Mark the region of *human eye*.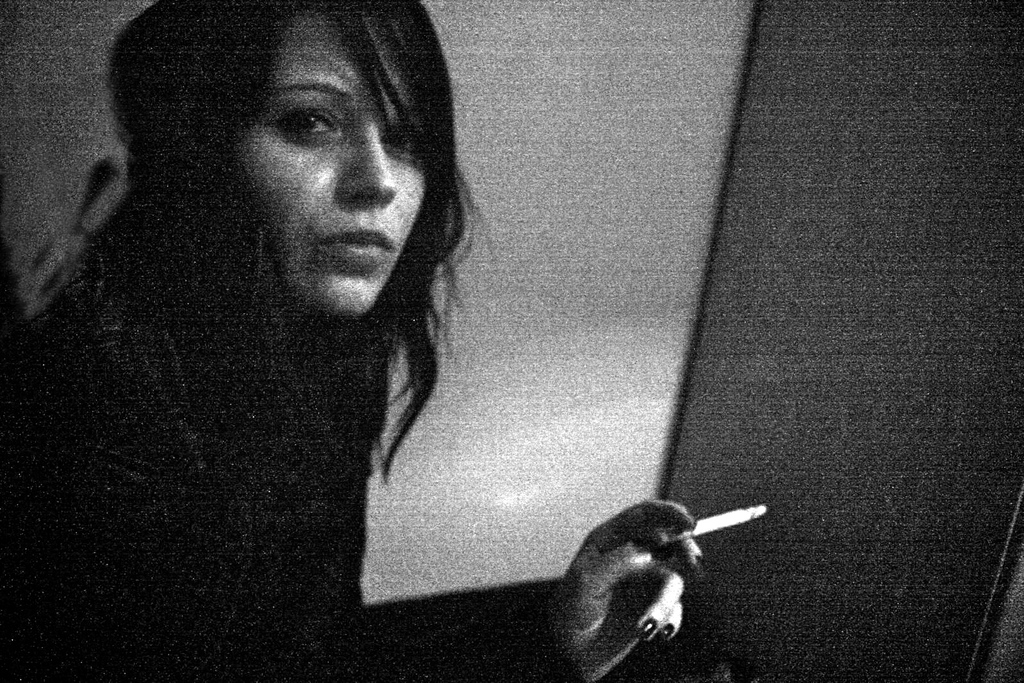
Region: box(377, 113, 426, 165).
